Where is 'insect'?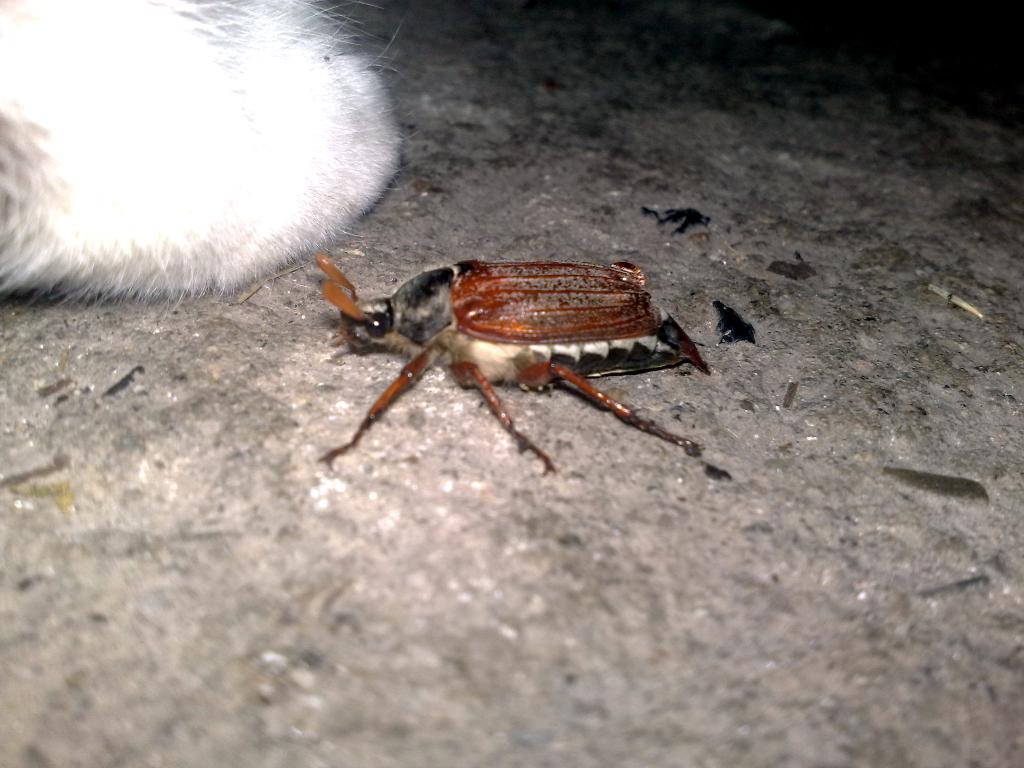
(319, 254, 715, 472).
